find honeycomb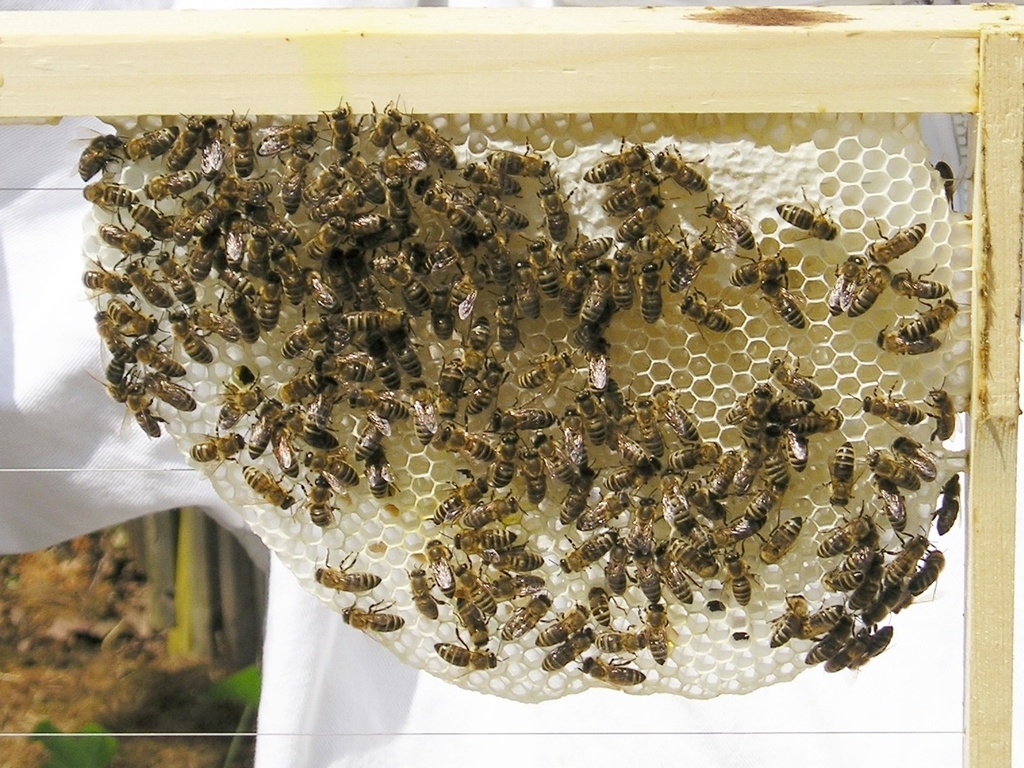
77/80/999/702
